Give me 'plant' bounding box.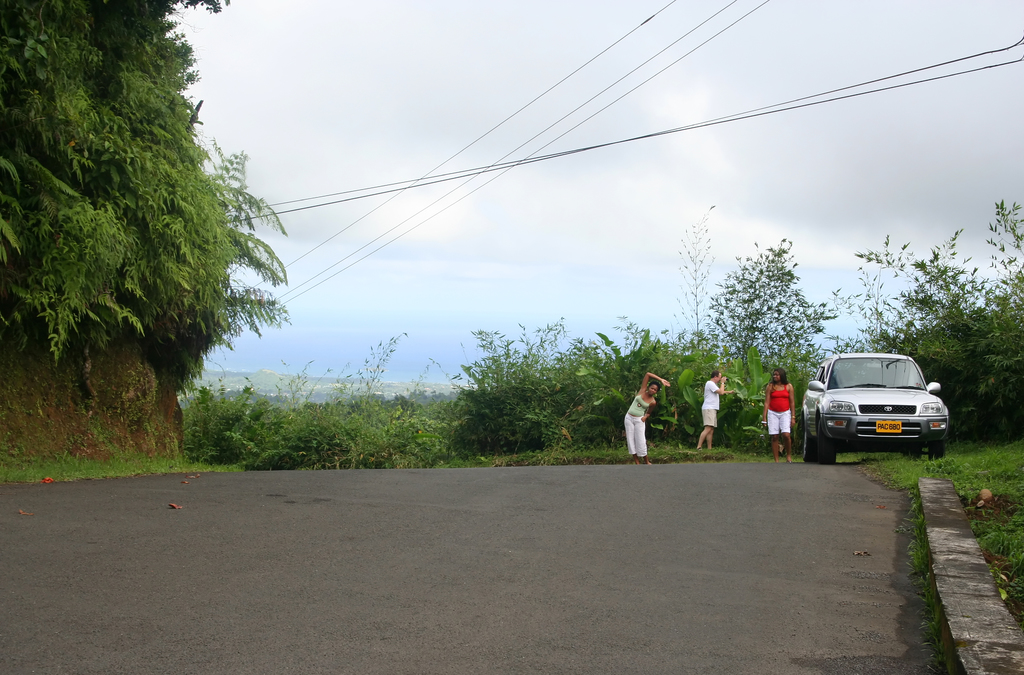
[left=979, top=529, right=1023, bottom=566].
